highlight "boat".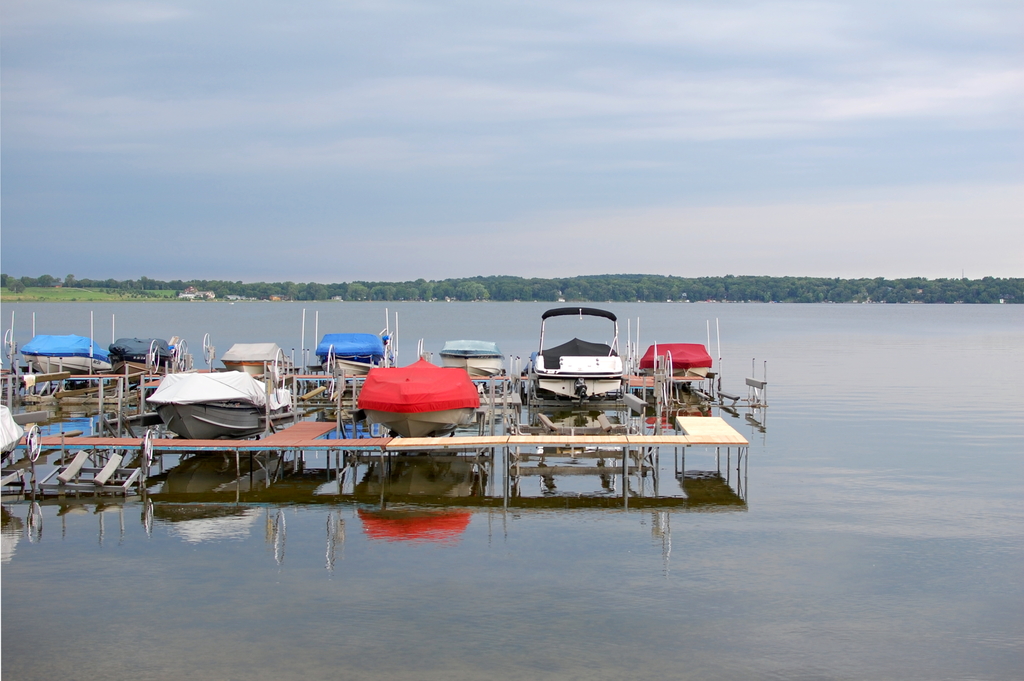
Highlighted region: Rect(636, 343, 715, 380).
